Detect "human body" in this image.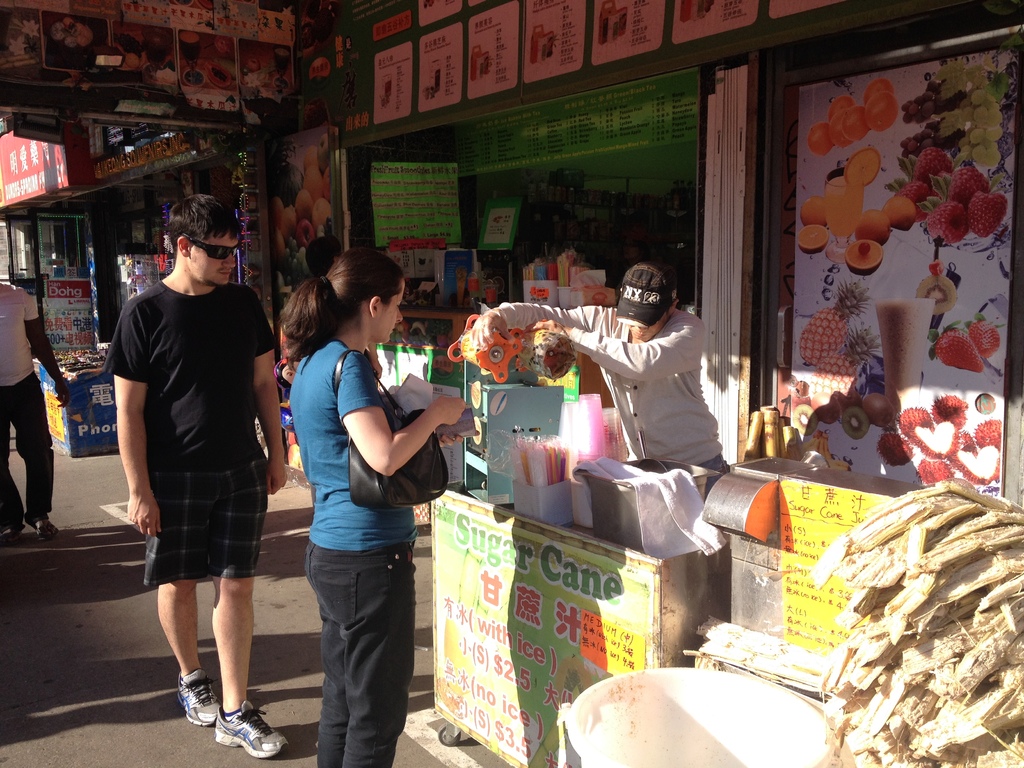
Detection: 280,267,448,763.
